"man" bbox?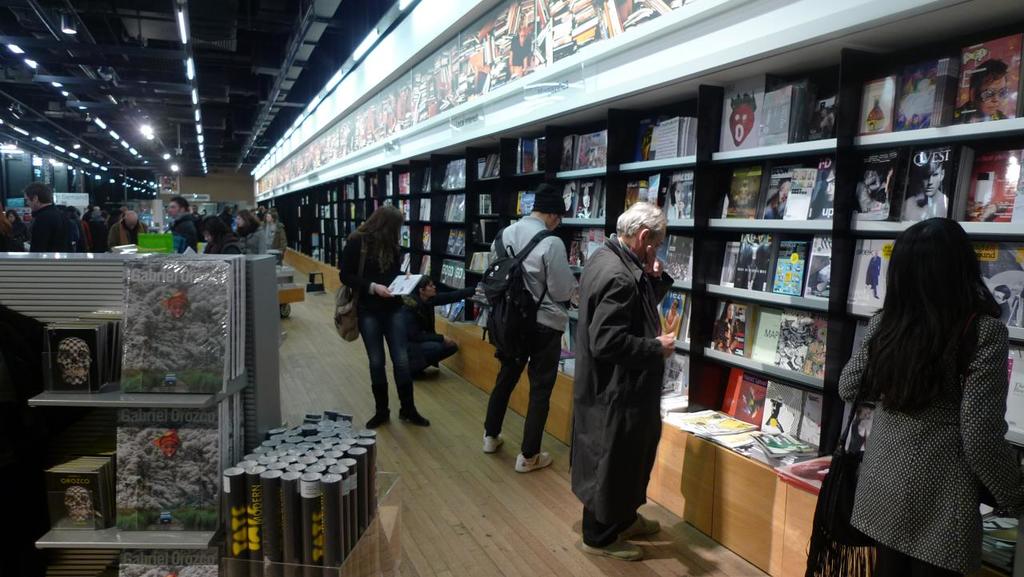
region(166, 198, 202, 256)
